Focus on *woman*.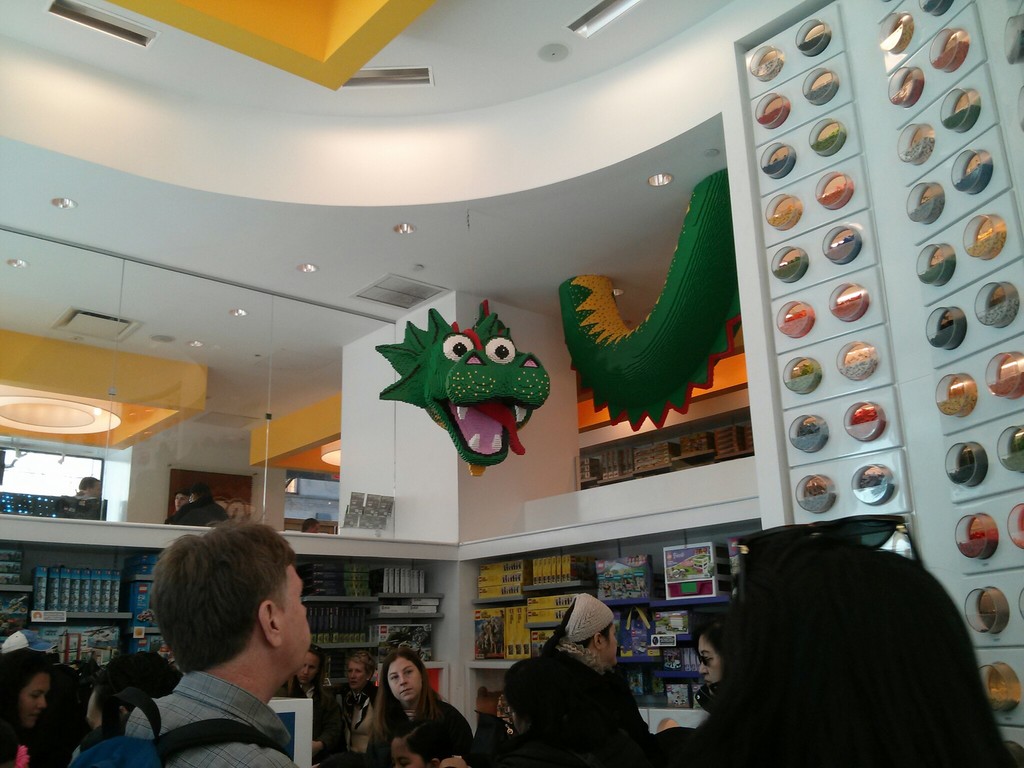
Focused at bbox=(284, 637, 344, 762).
